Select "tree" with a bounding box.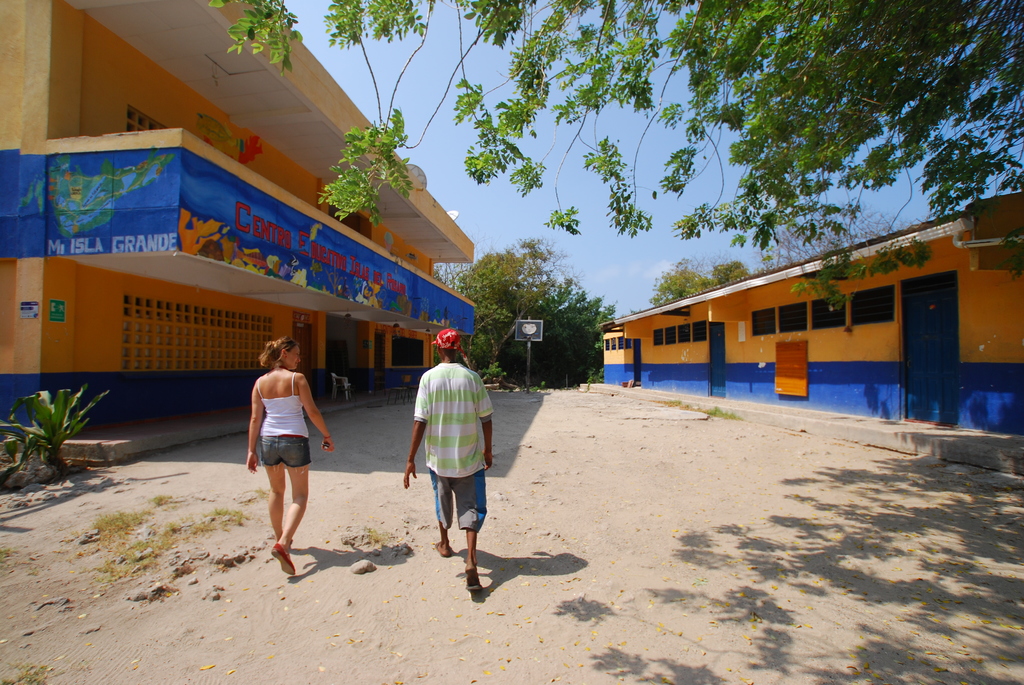
BBox(740, 212, 873, 281).
